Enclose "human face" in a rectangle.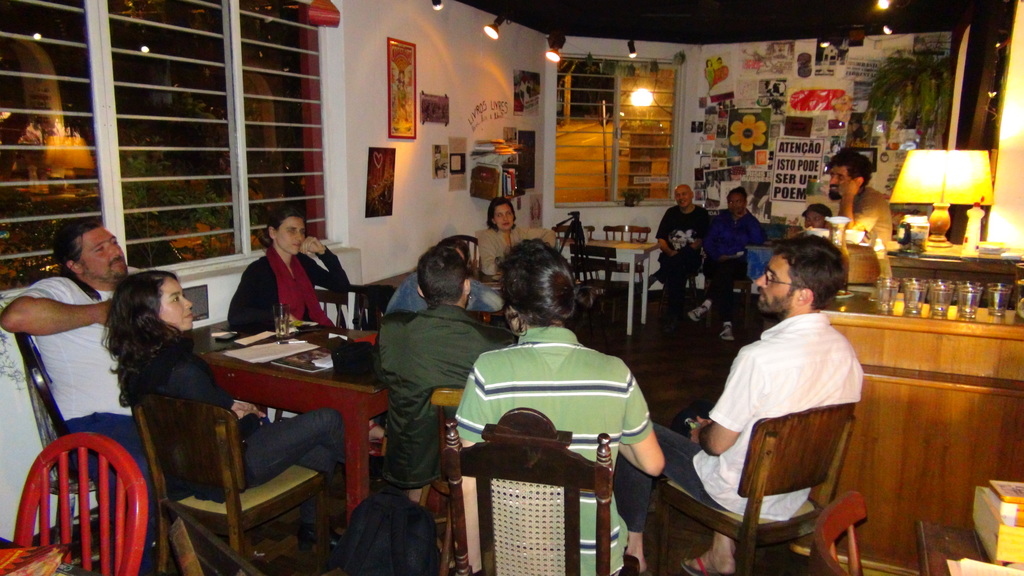
{"x1": 495, "y1": 208, "x2": 515, "y2": 229}.
